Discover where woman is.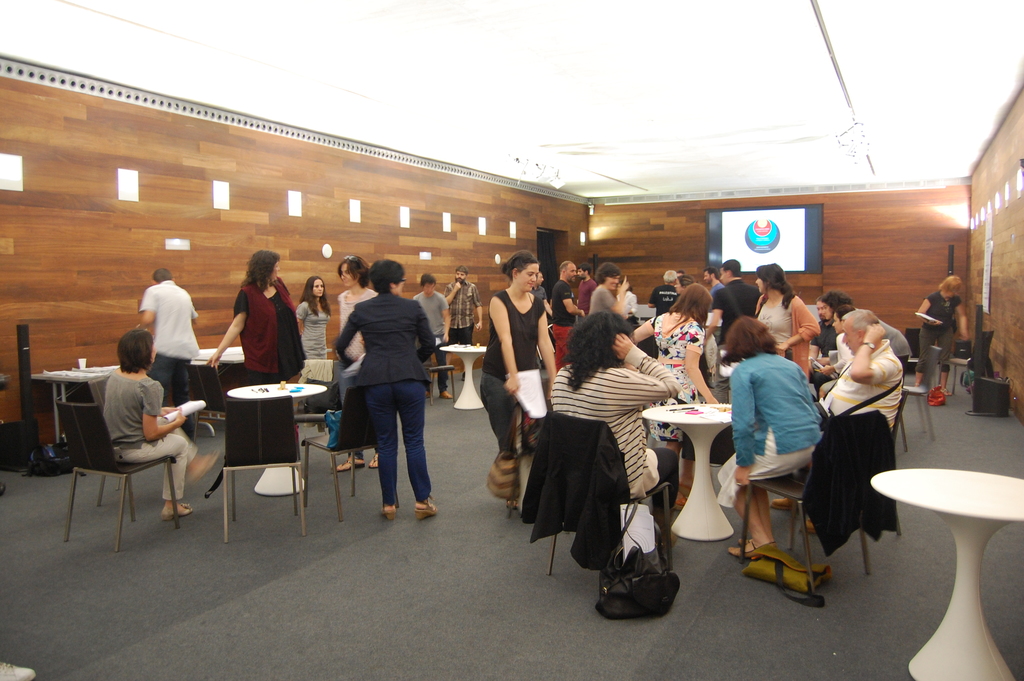
Discovered at bbox=(330, 256, 439, 516).
